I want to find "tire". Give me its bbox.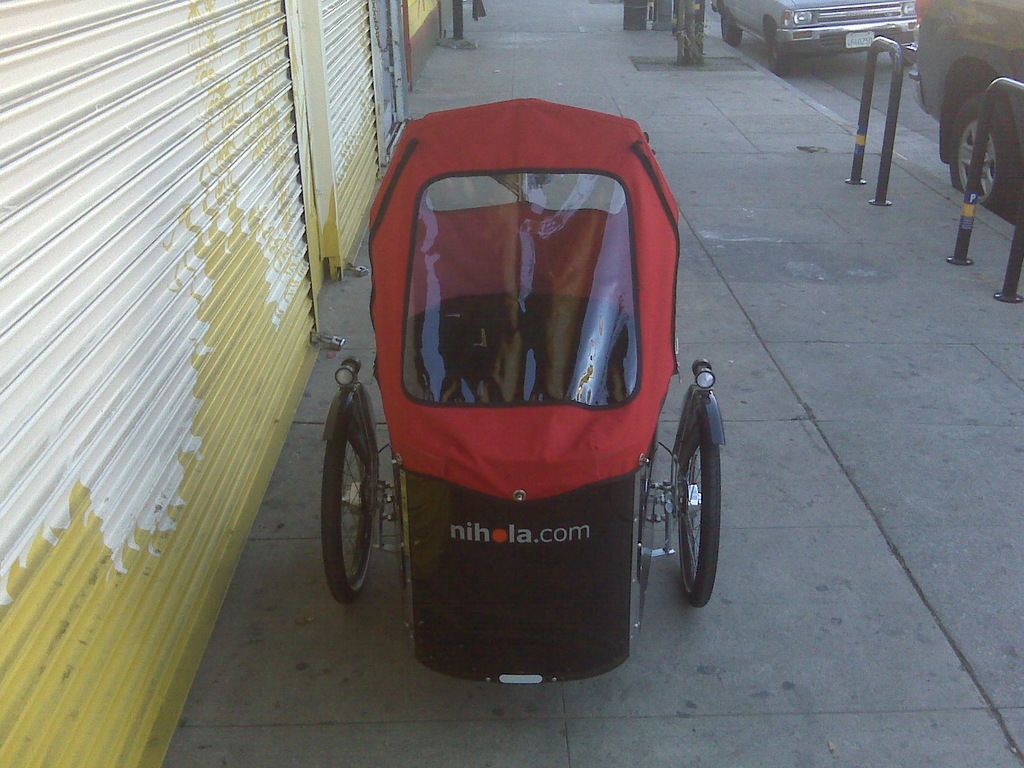
<box>635,383,727,612</box>.
